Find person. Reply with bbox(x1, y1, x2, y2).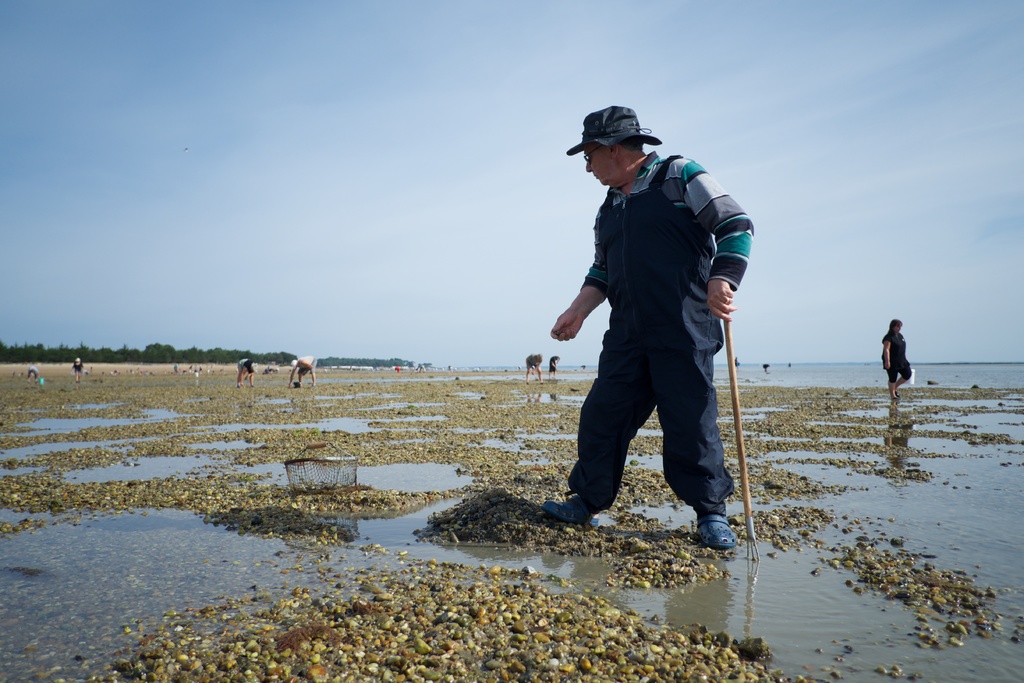
bbox(522, 352, 544, 388).
